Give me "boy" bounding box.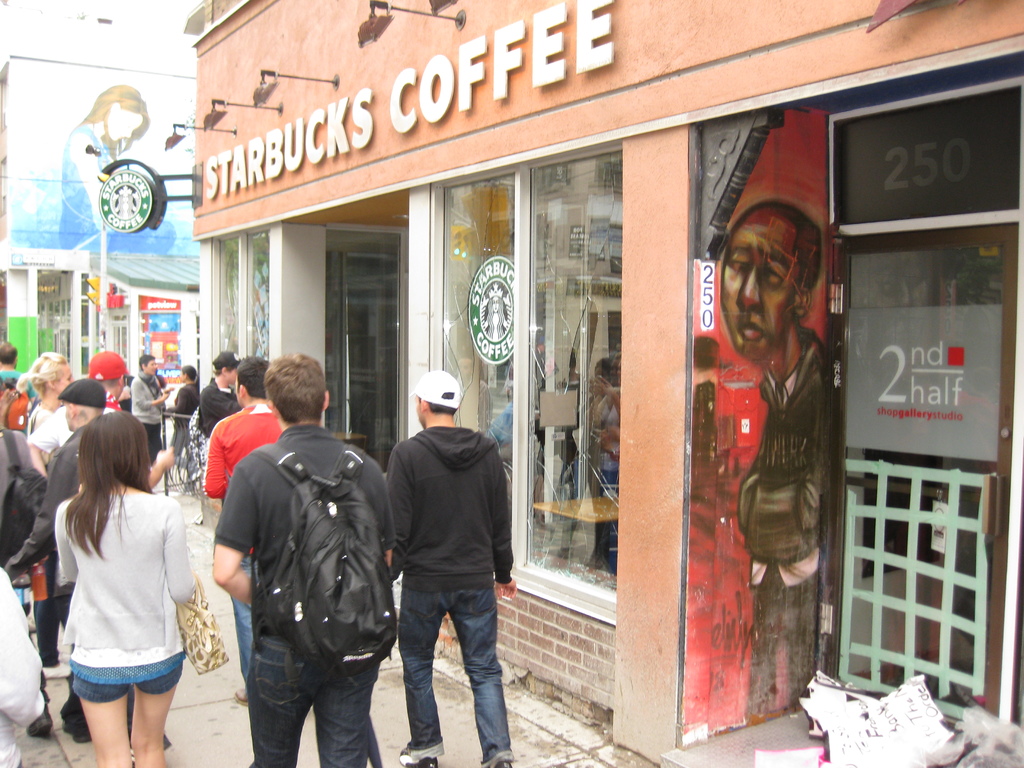
[x1=1, y1=344, x2=36, y2=406].
